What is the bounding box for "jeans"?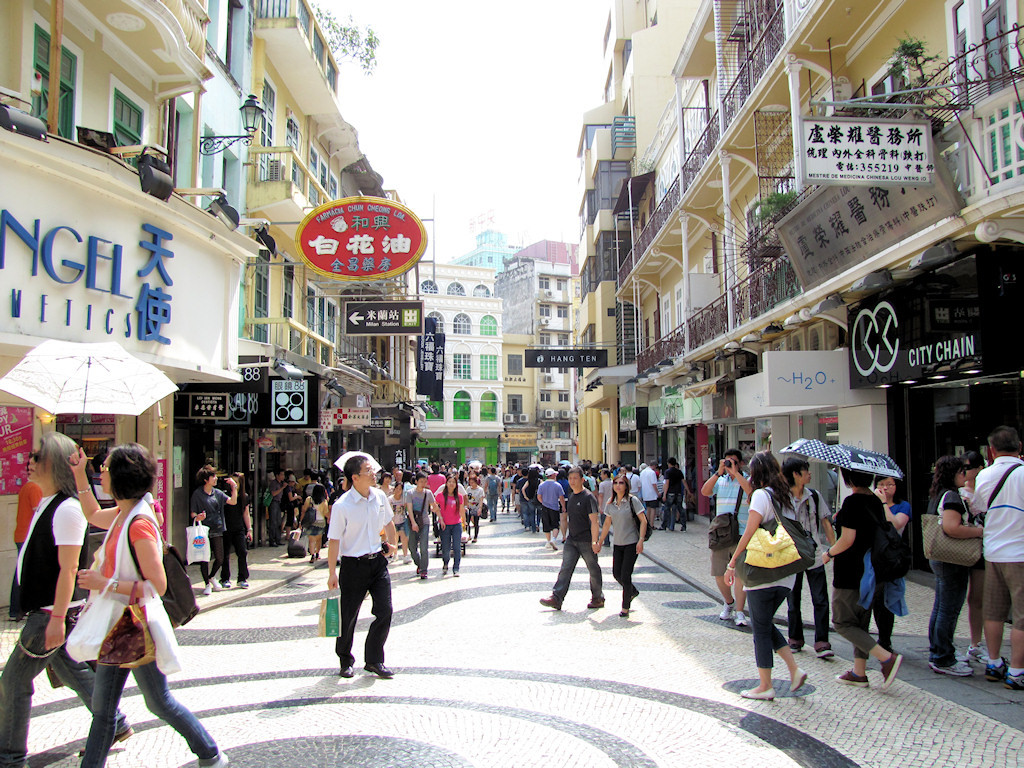
<bbox>793, 565, 826, 641</bbox>.
